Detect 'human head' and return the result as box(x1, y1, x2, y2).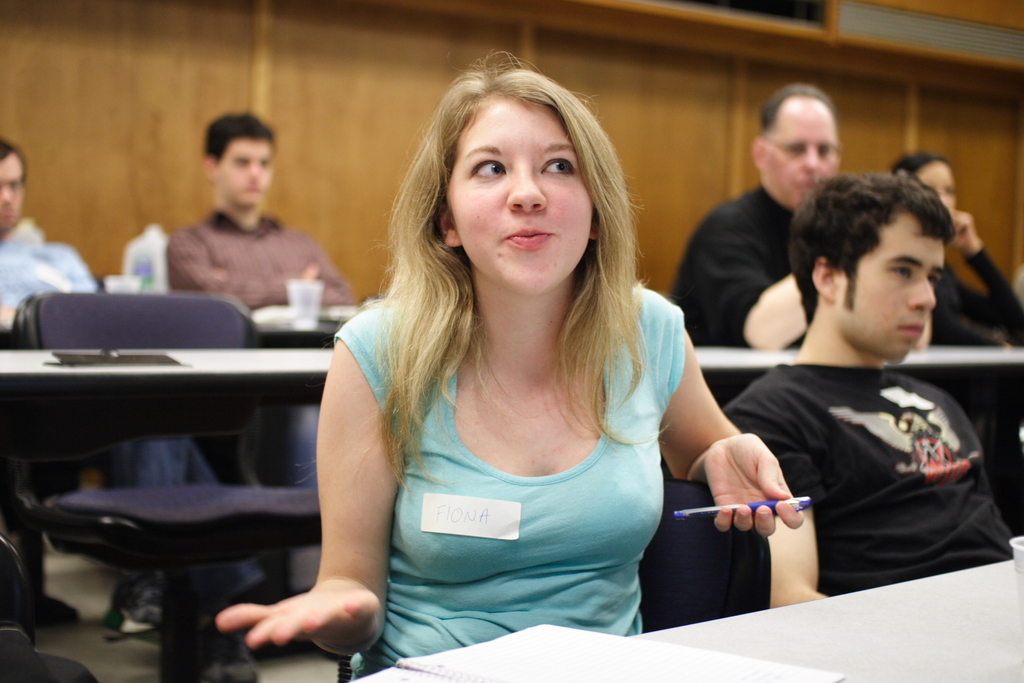
box(0, 136, 31, 236).
